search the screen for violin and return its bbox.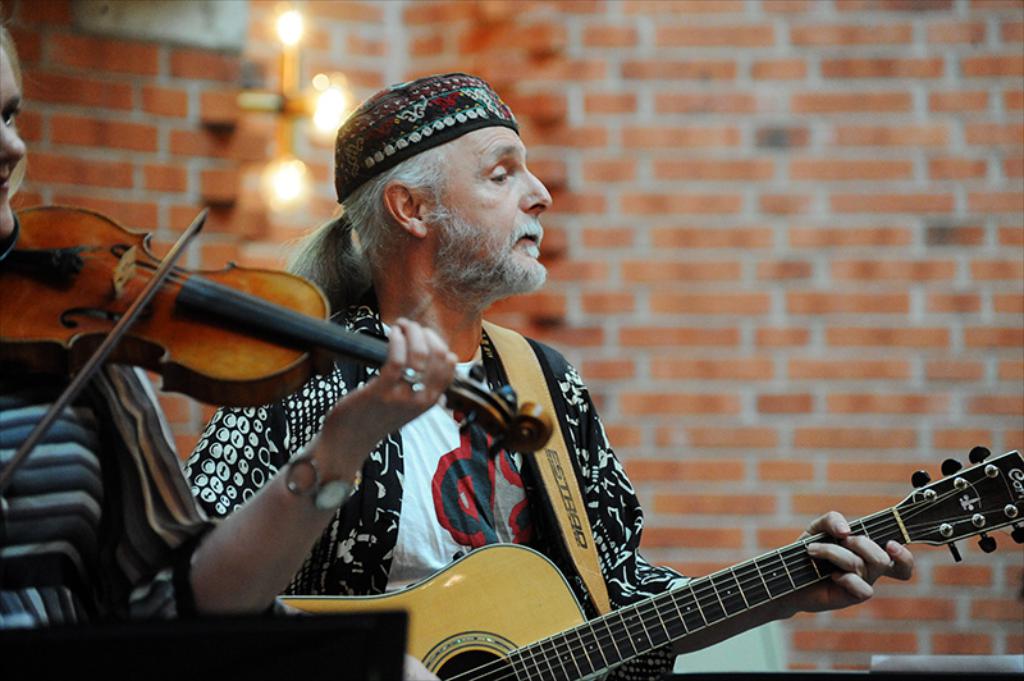
Found: pyautogui.locateOnScreen(0, 183, 451, 454).
